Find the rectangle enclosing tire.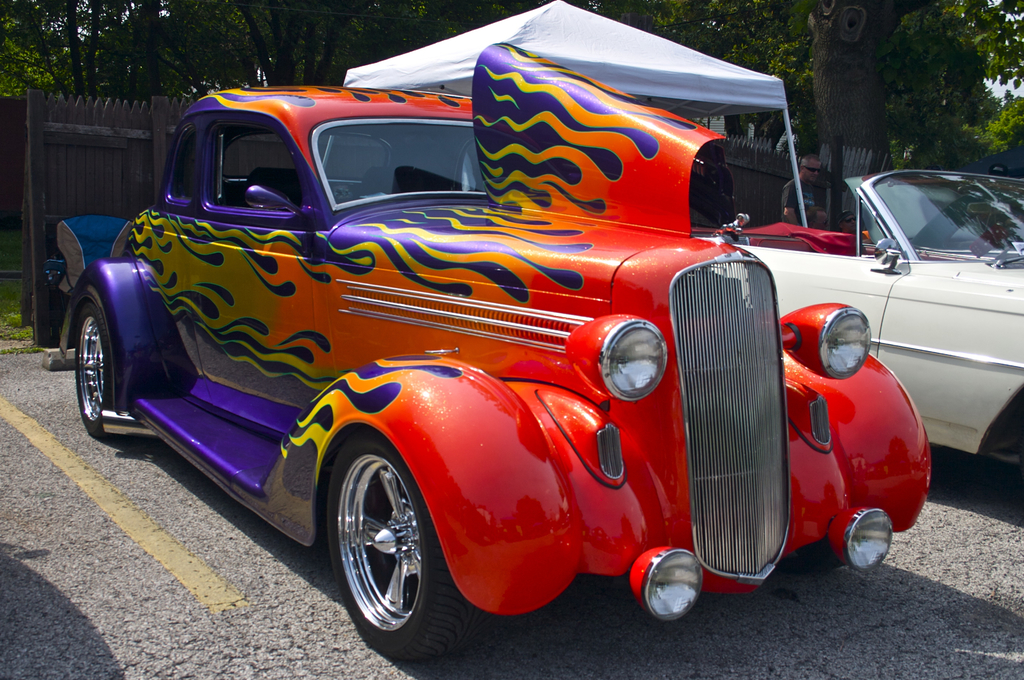
(68,293,177,448).
